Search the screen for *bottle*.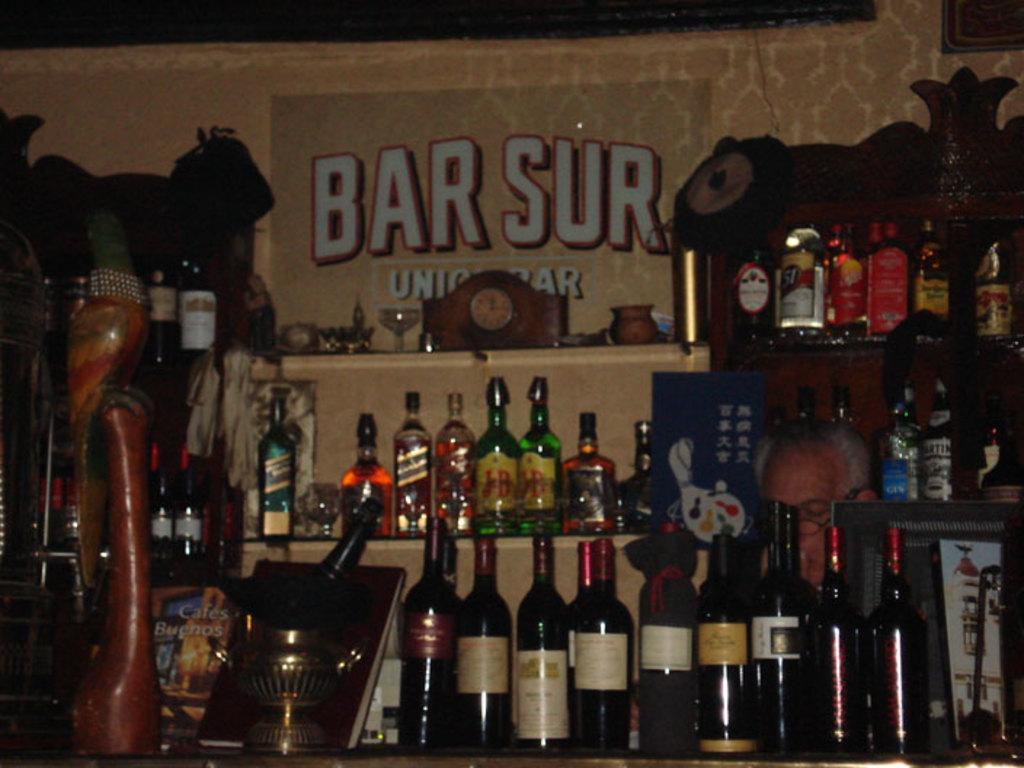
Found at bbox=(912, 217, 945, 339).
